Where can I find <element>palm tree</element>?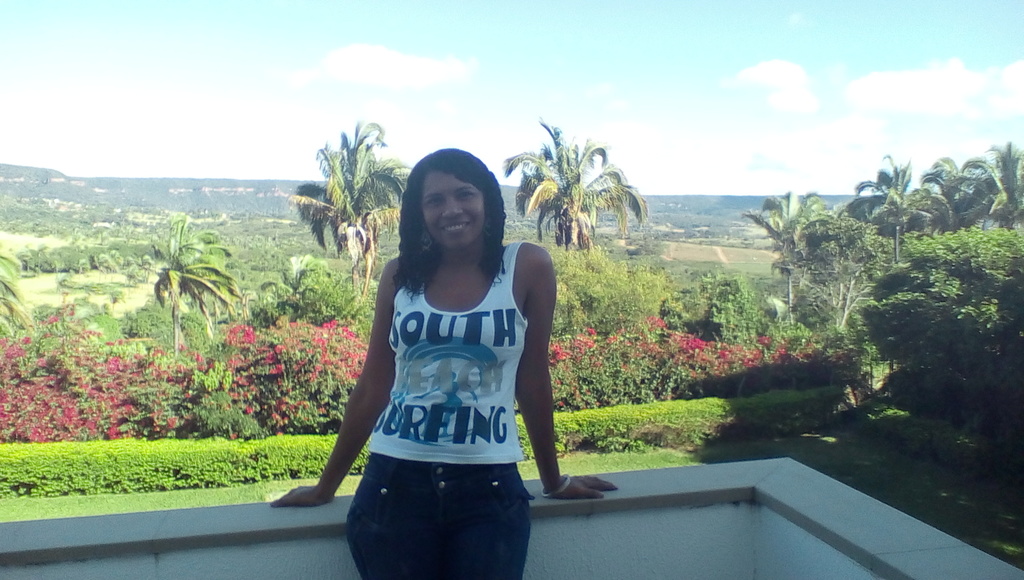
You can find it at (759,193,823,299).
